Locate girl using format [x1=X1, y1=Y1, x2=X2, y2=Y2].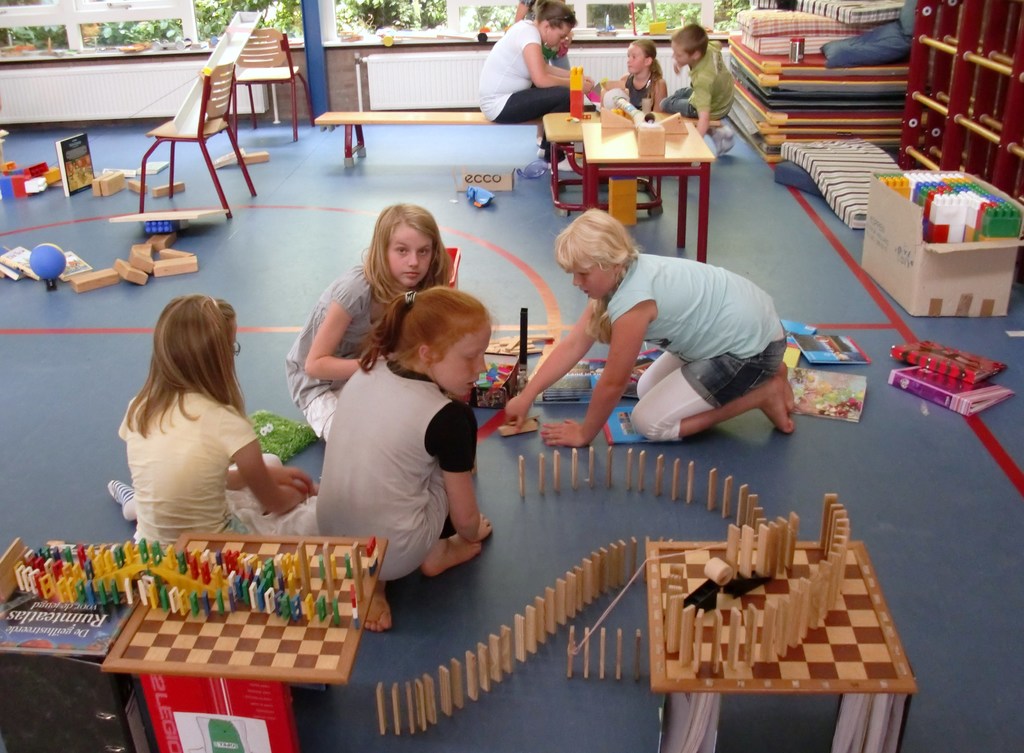
[x1=286, y1=198, x2=457, y2=459].
